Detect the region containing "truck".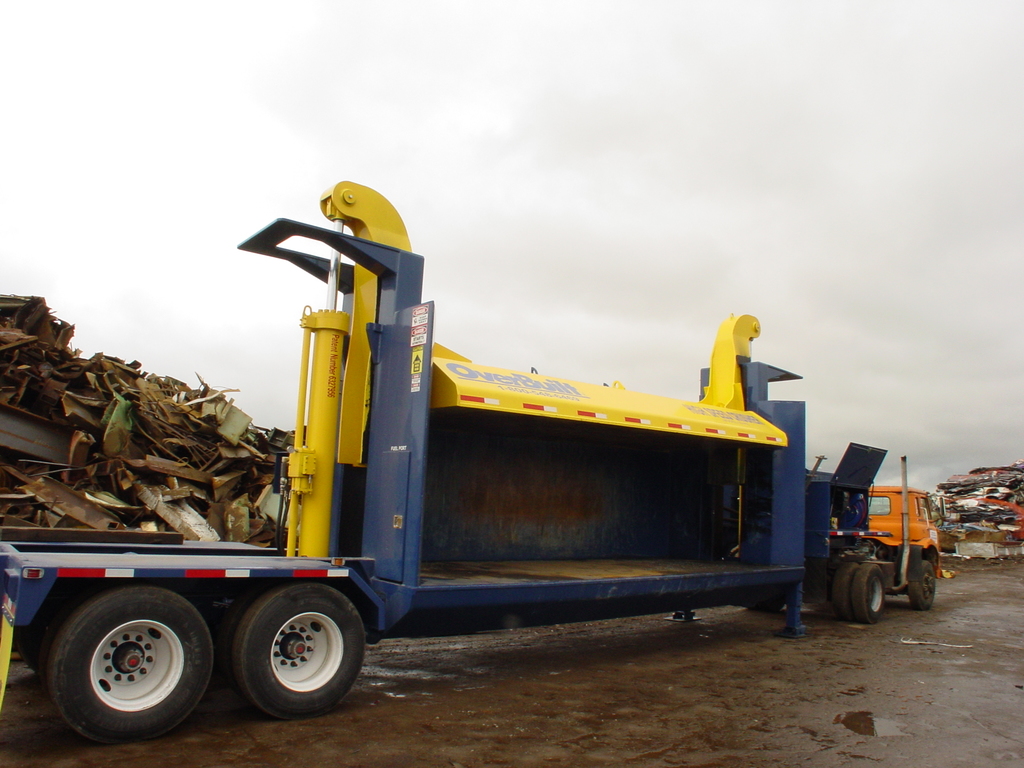
l=81, t=207, r=834, b=719.
